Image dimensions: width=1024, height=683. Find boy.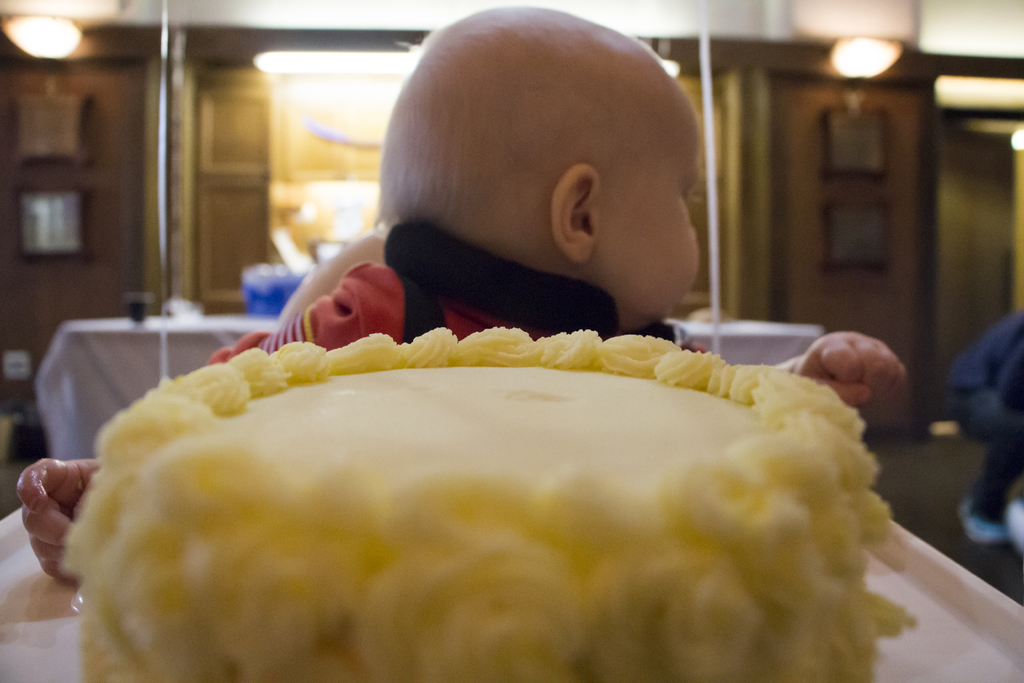
<region>14, 4, 891, 573</region>.
